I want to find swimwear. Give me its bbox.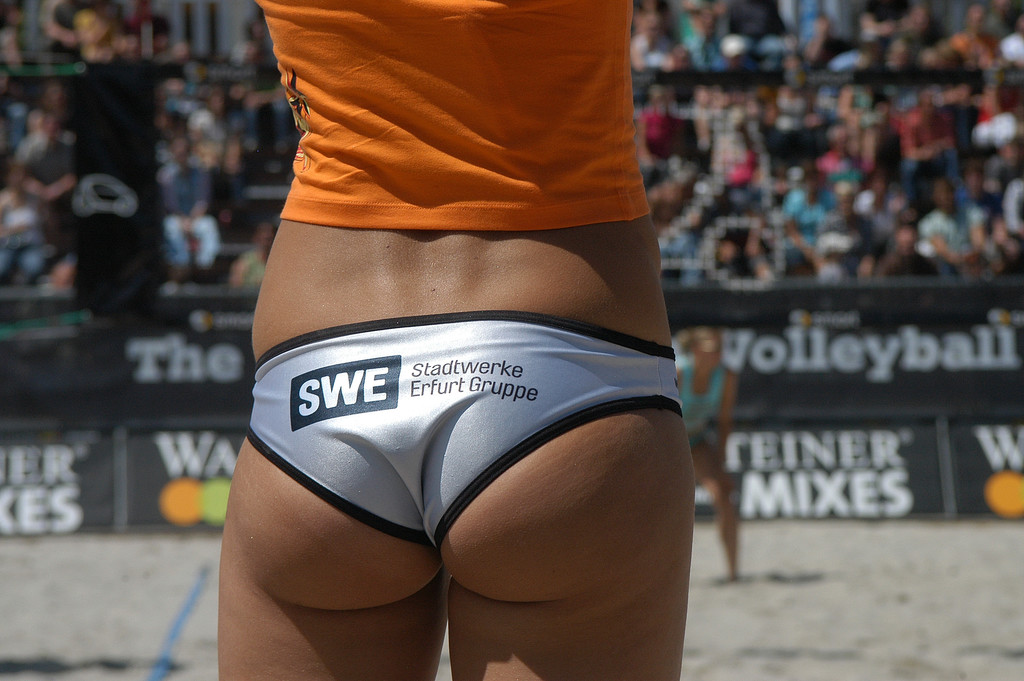
BBox(253, 0, 655, 215).
